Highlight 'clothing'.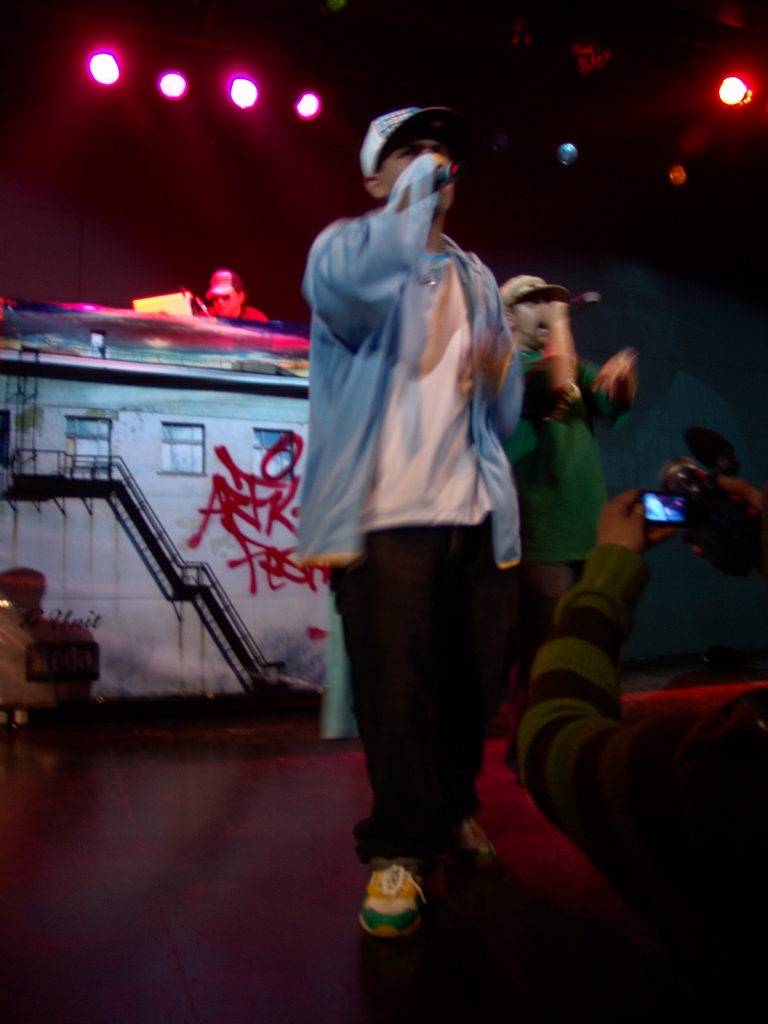
Highlighted region: <region>511, 538, 767, 877</region>.
